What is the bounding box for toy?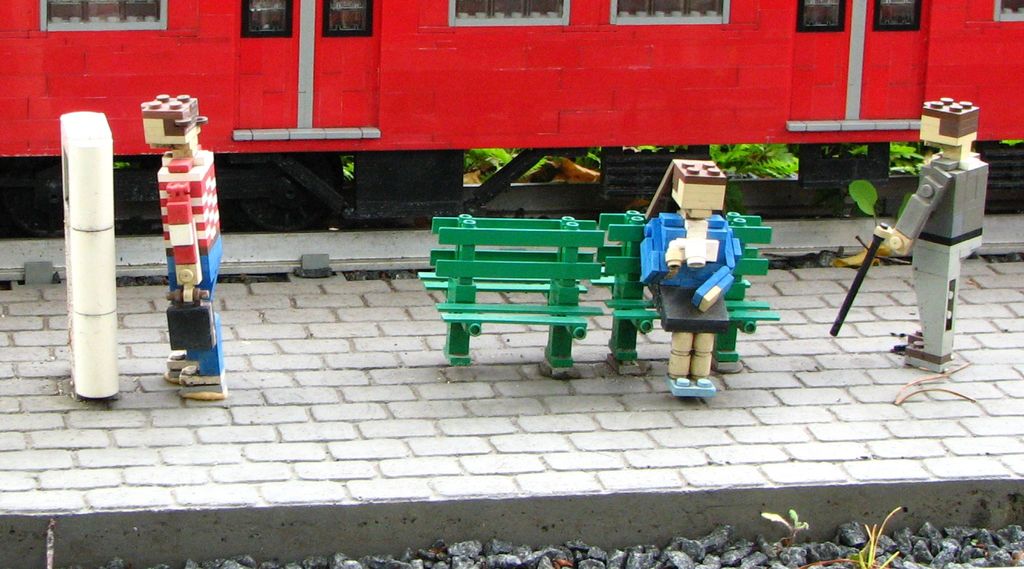
rect(826, 100, 988, 374).
